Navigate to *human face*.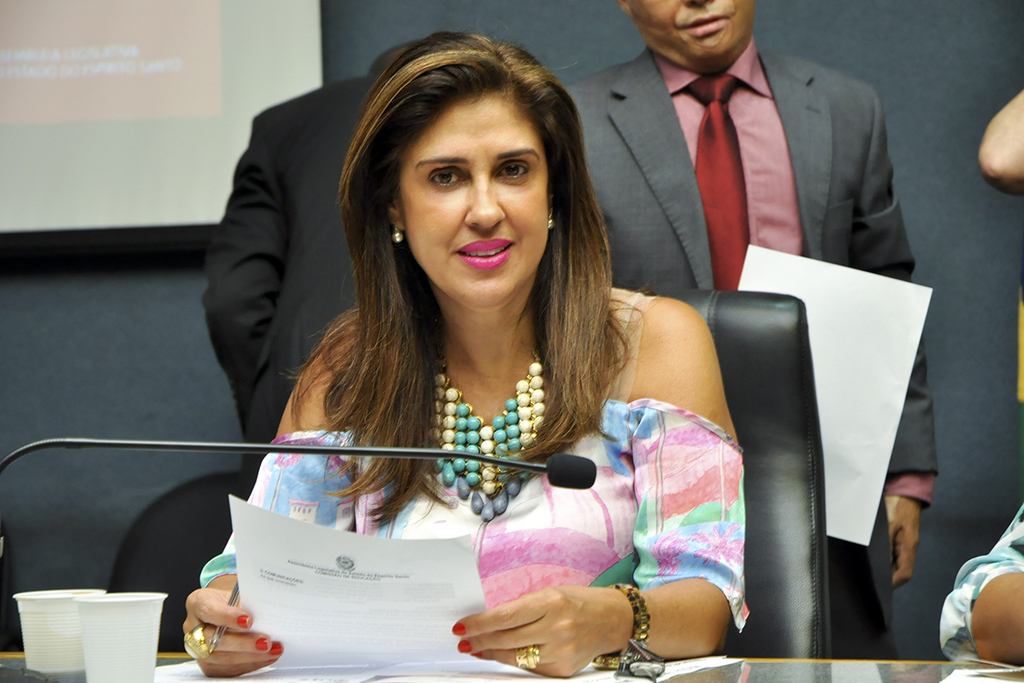
Navigation target: bbox=(401, 86, 548, 307).
